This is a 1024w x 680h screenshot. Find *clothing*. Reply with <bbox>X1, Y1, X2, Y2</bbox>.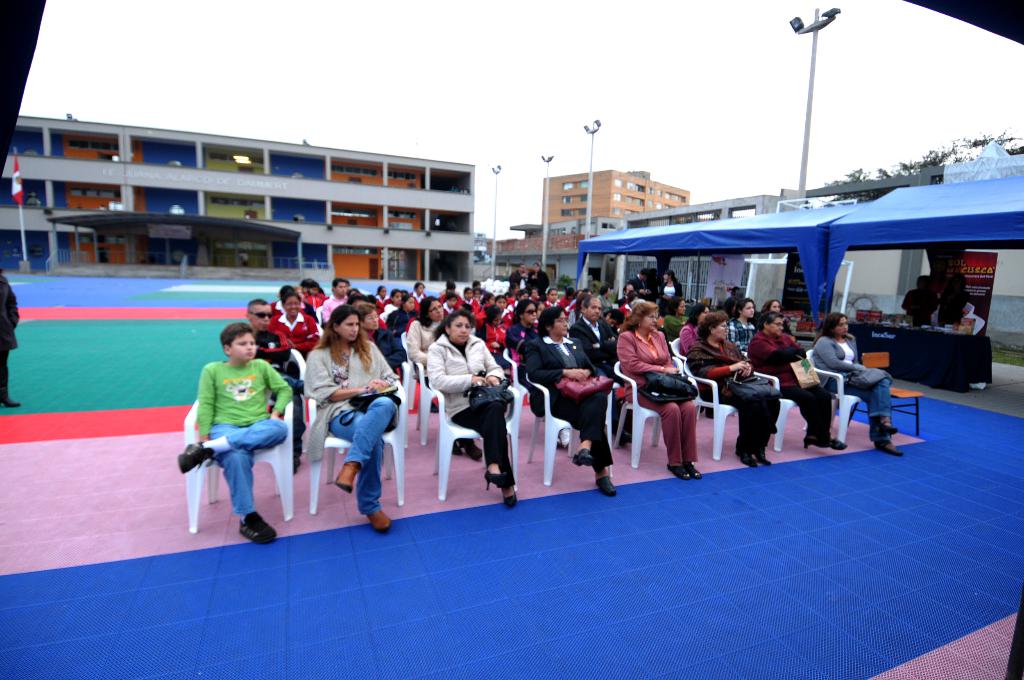
<bbox>273, 302, 285, 316</bbox>.
